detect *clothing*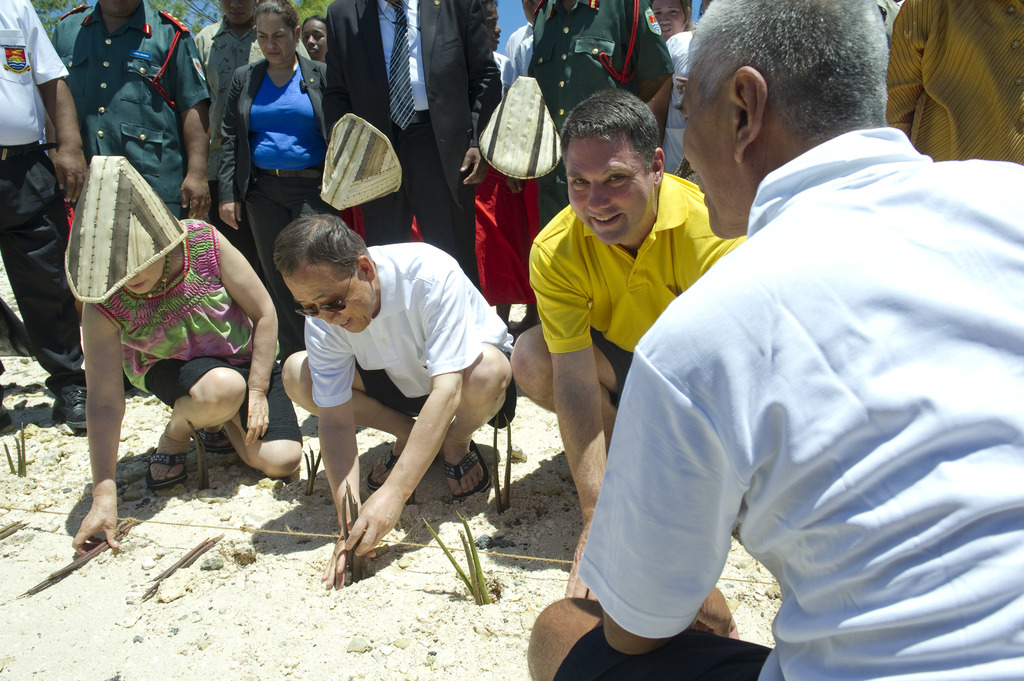
[left=524, top=0, right=672, bottom=234]
